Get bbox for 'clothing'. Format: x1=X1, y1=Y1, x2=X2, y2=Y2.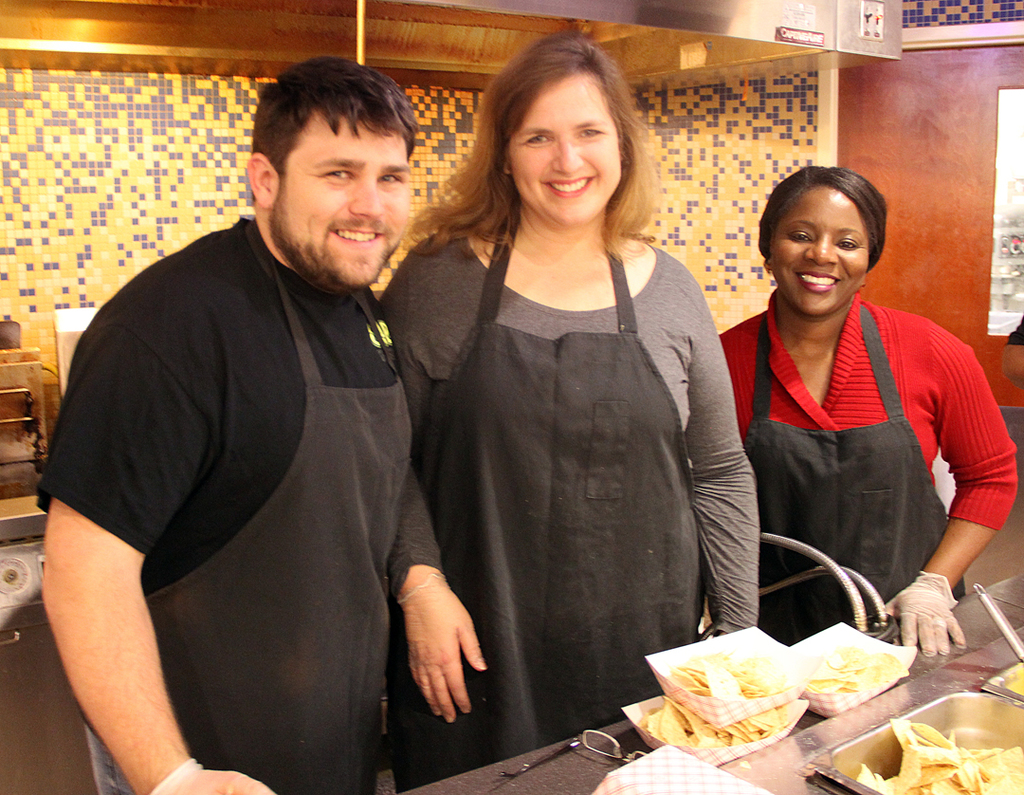
x1=32, y1=213, x2=418, y2=792.
